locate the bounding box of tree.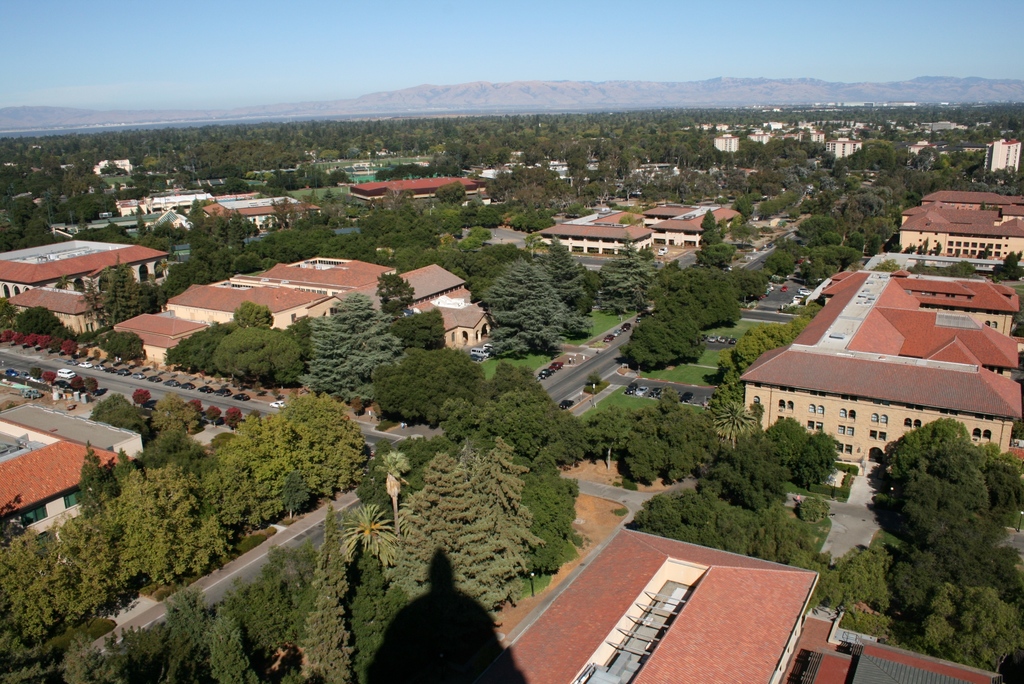
Bounding box: <region>791, 209, 841, 237</region>.
